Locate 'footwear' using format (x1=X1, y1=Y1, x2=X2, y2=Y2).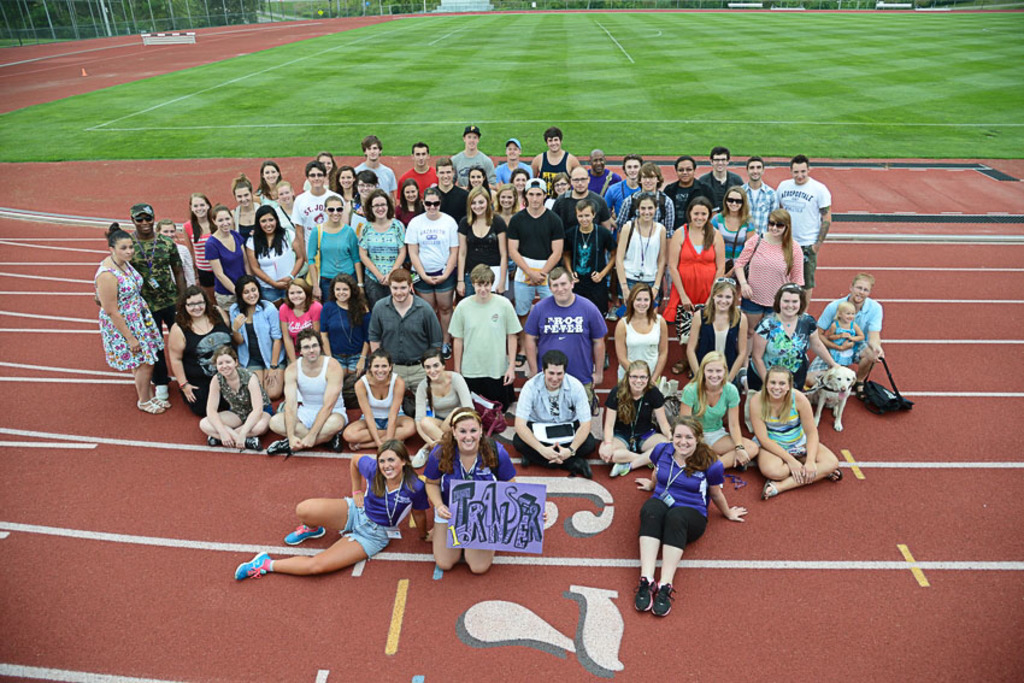
(x1=134, y1=394, x2=173, y2=414).
